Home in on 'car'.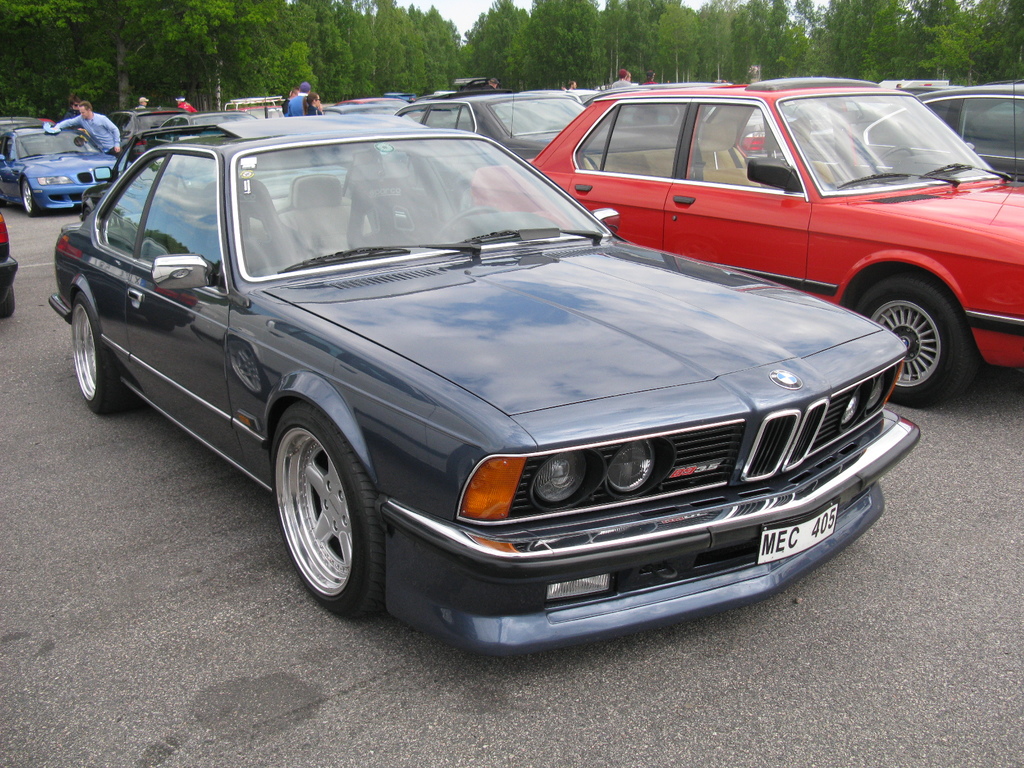
Homed in at x1=457, y1=68, x2=1023, y2=405.
